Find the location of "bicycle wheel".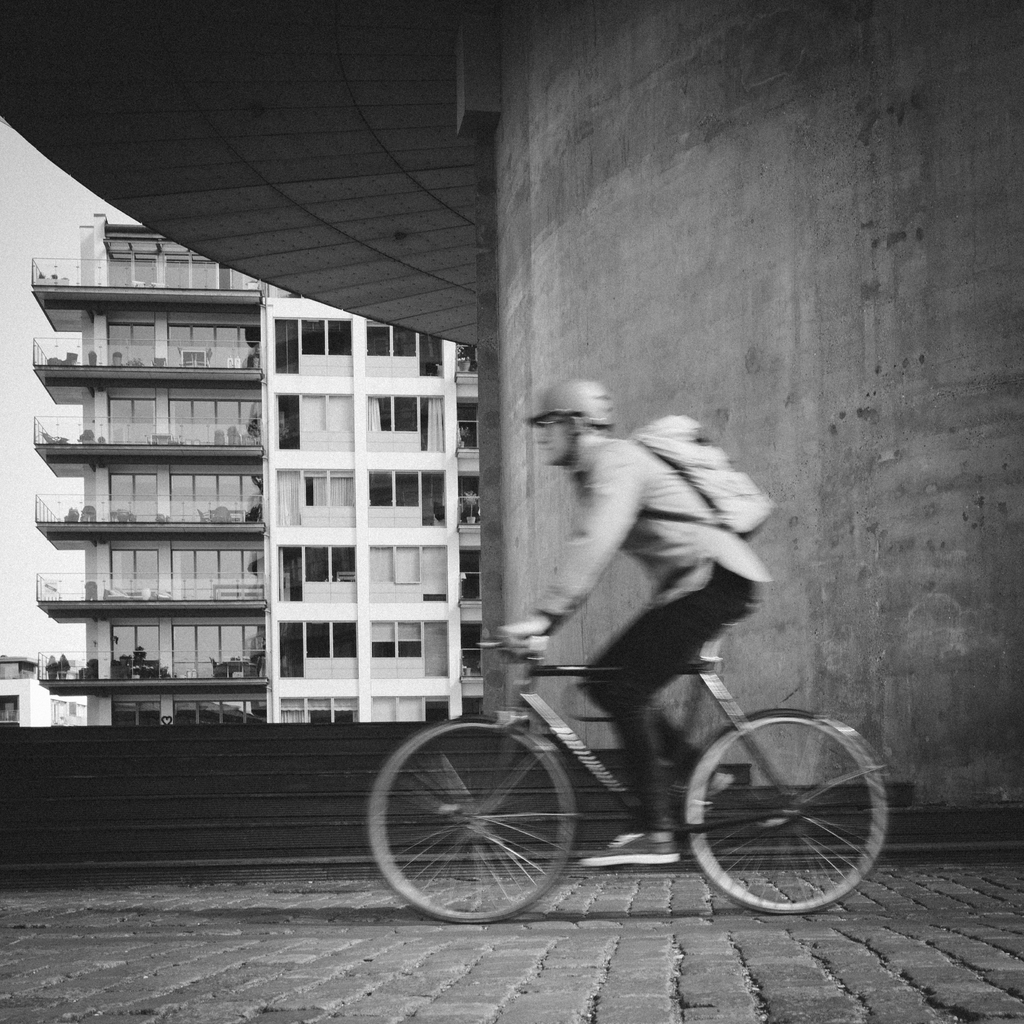
Location: <region>679, 708, 894, 918</region>.
